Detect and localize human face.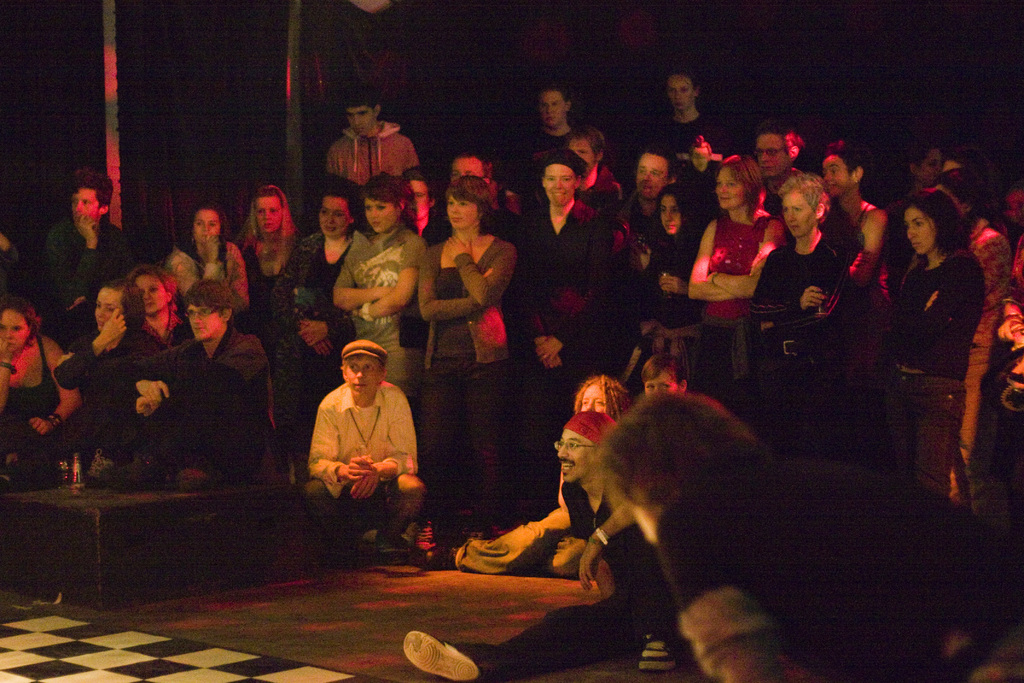
Localized at 756:130:792:177.
